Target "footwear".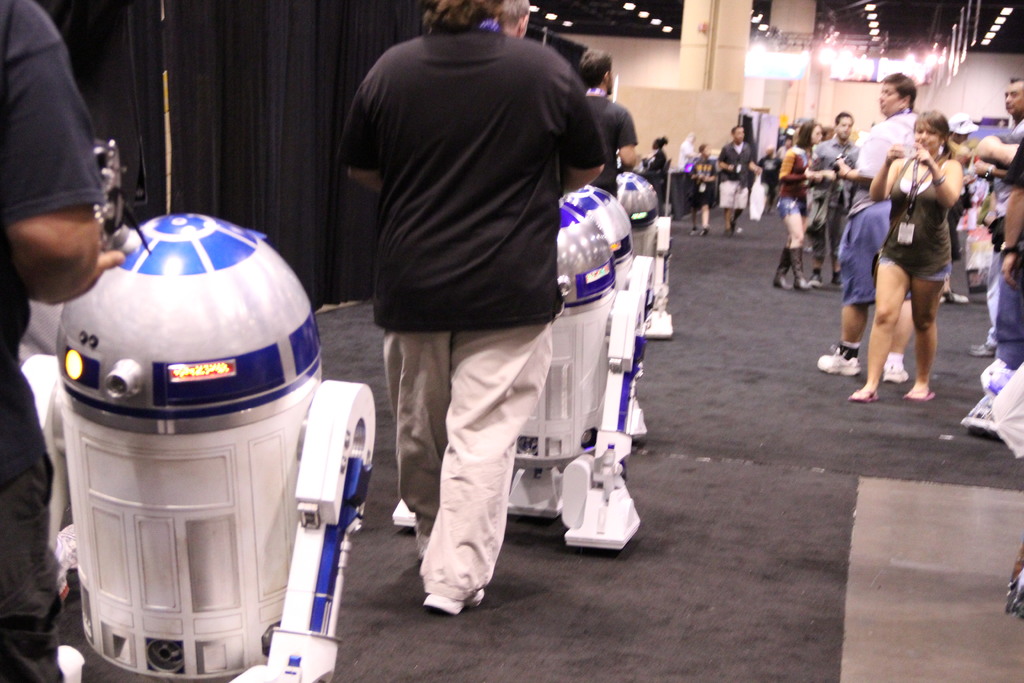
Target region: (left=790, top=245, right=808, bottom=292).
